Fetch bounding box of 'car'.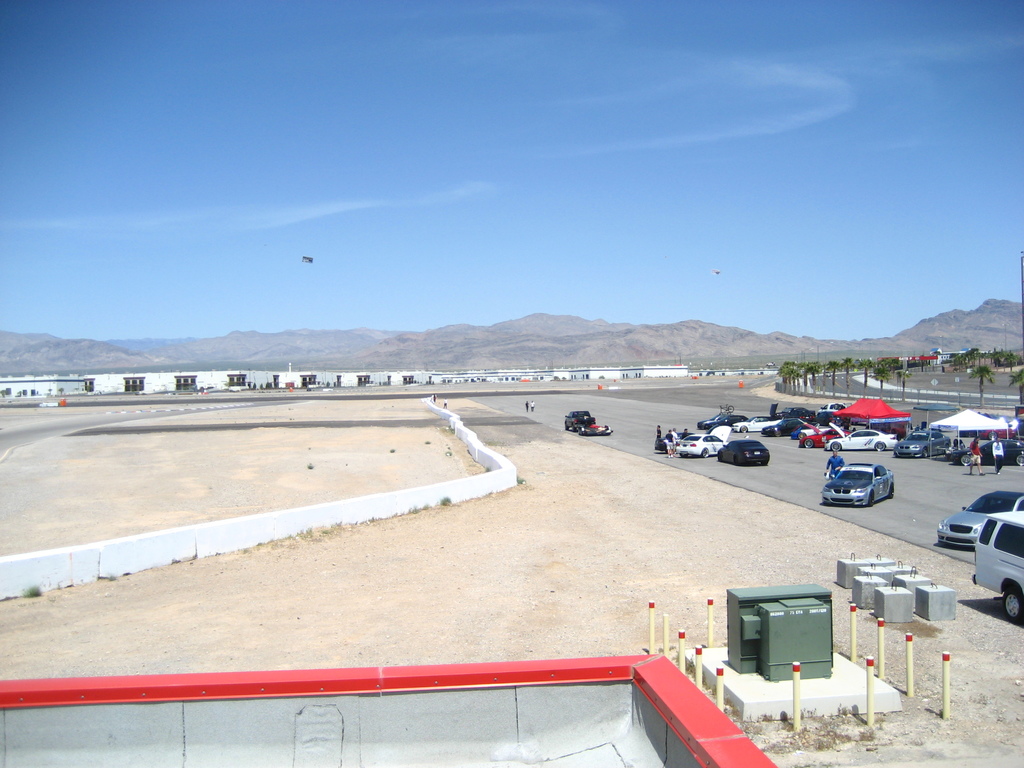
Bbox: select_region(819, 462, 893, 508).
